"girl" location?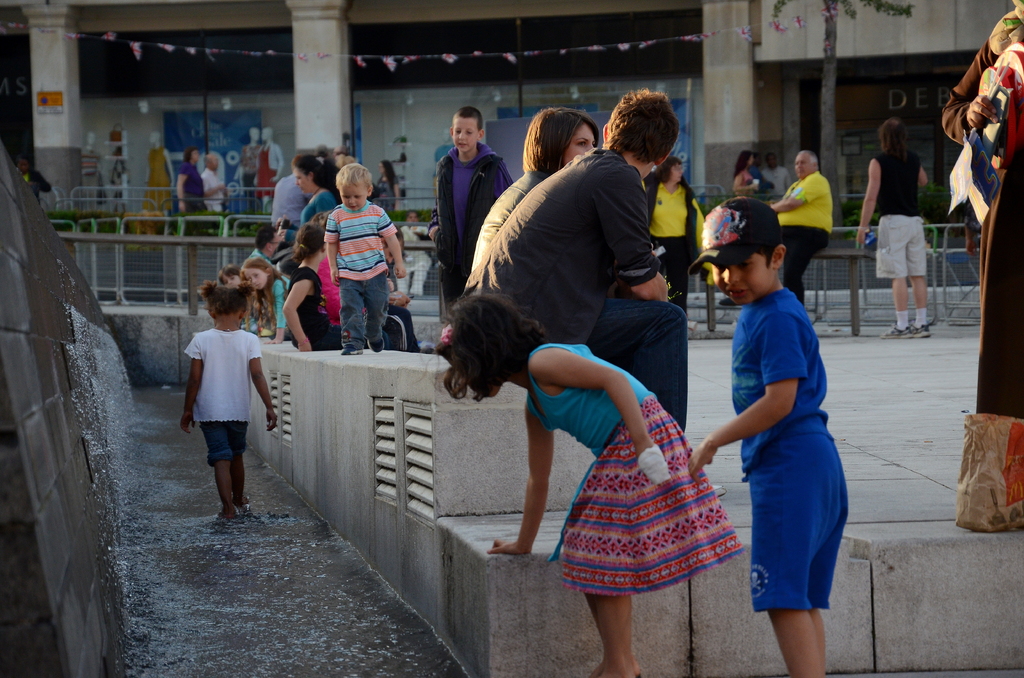
x1=179, y1=280, x2=278, y2=515
